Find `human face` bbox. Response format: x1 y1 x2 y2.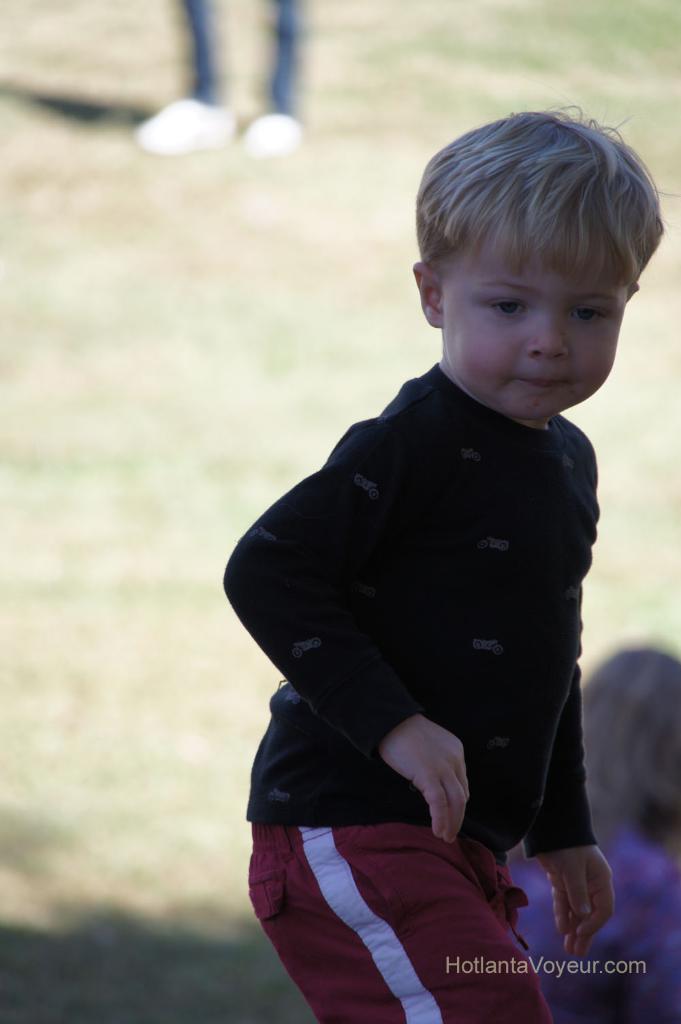
441 231 627 420.
